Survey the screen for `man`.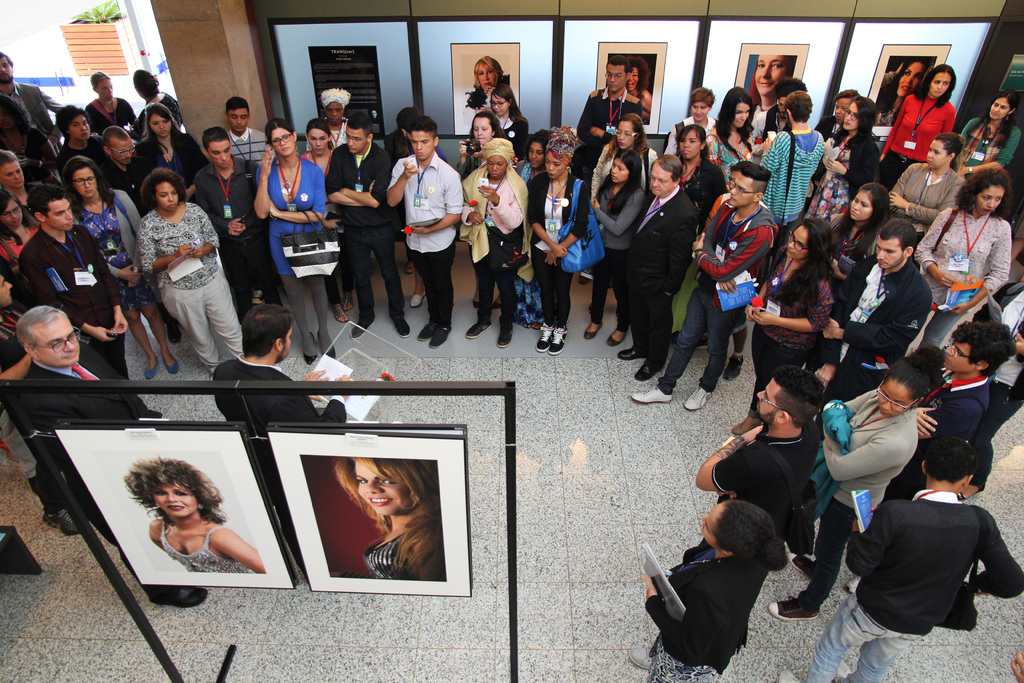
Survey found: 811 89 852 144.
